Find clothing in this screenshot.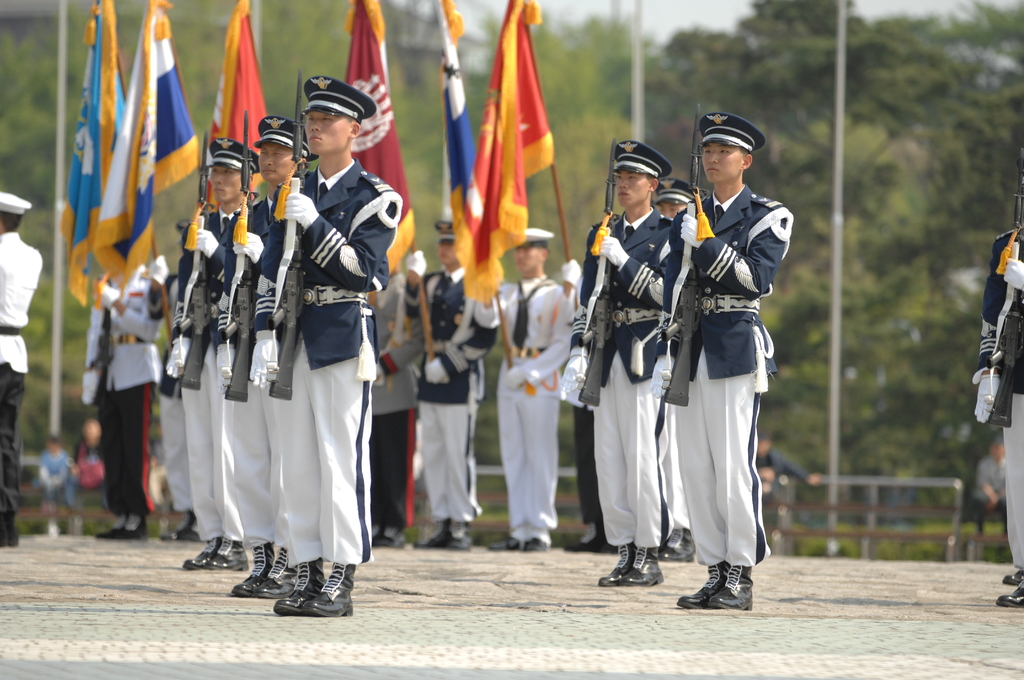
The bounding box for clothing is box=[565, 206, 681, 551].
